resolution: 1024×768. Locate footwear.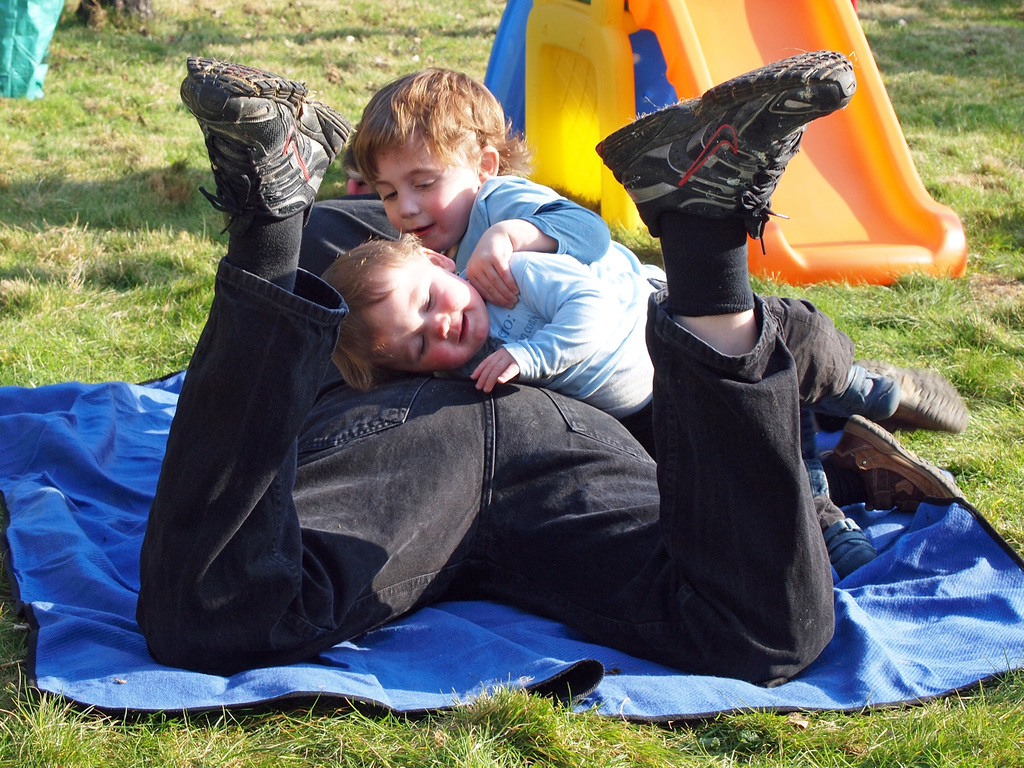
bbox=(854, 357, 975, 434).
